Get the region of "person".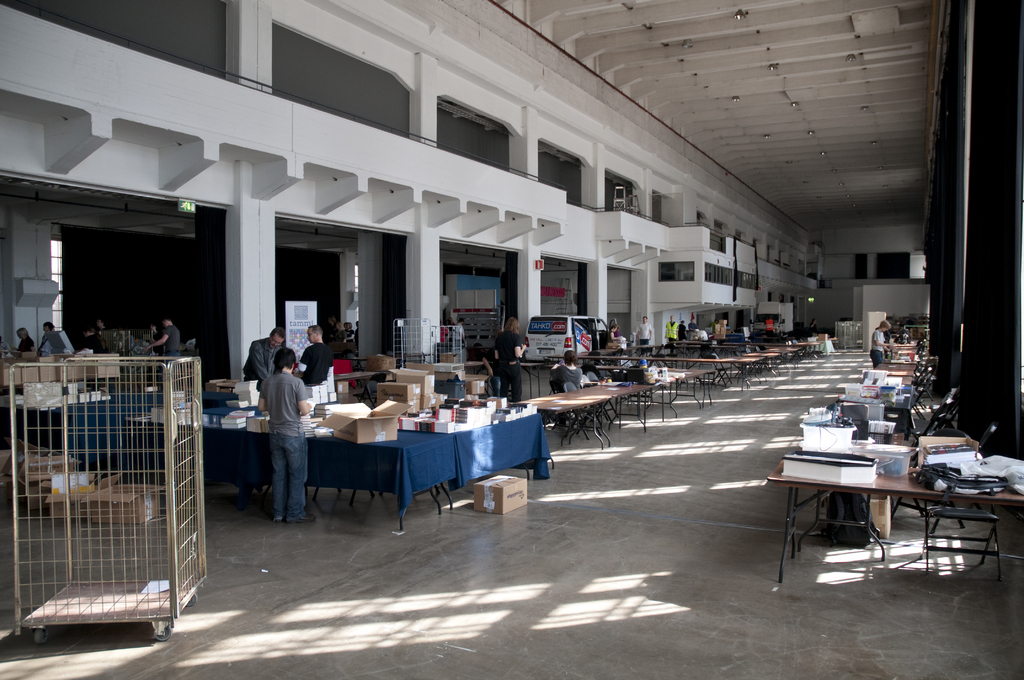
bbox=(871, 317, 893, 368).
